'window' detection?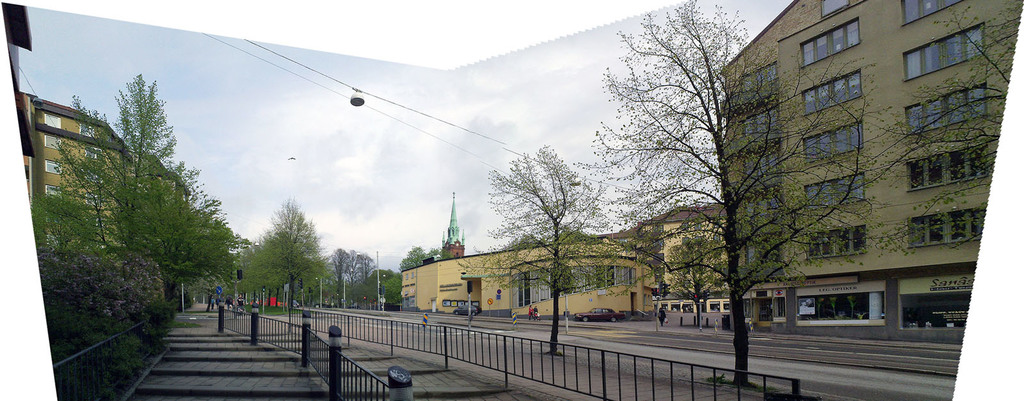
l=742, t=66, r=778, b=87
